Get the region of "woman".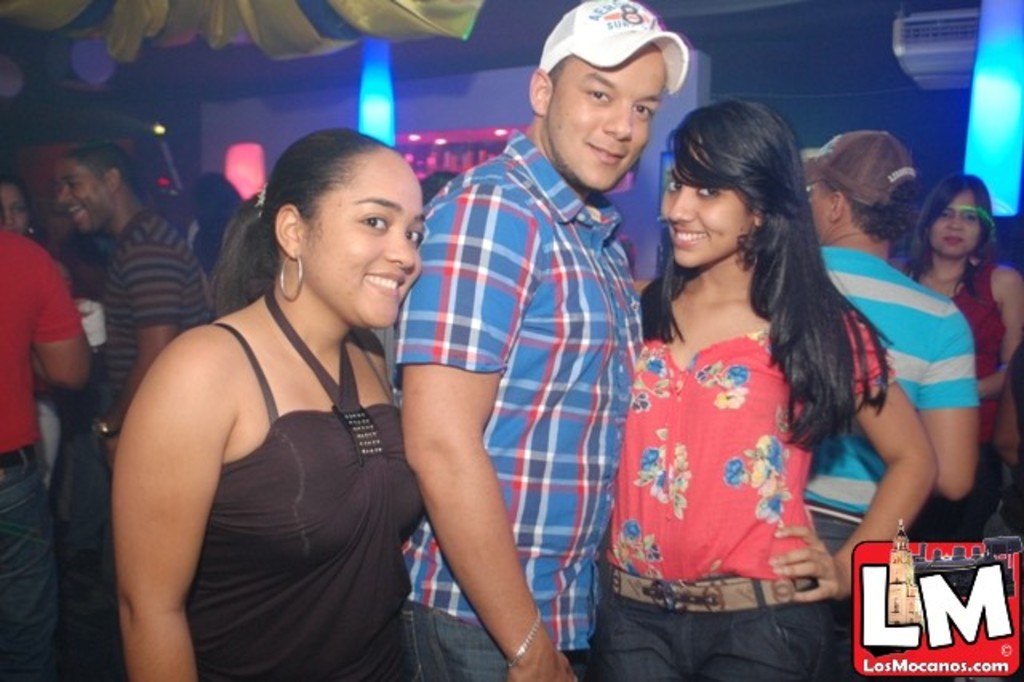
(98, 96, 459, 681).
